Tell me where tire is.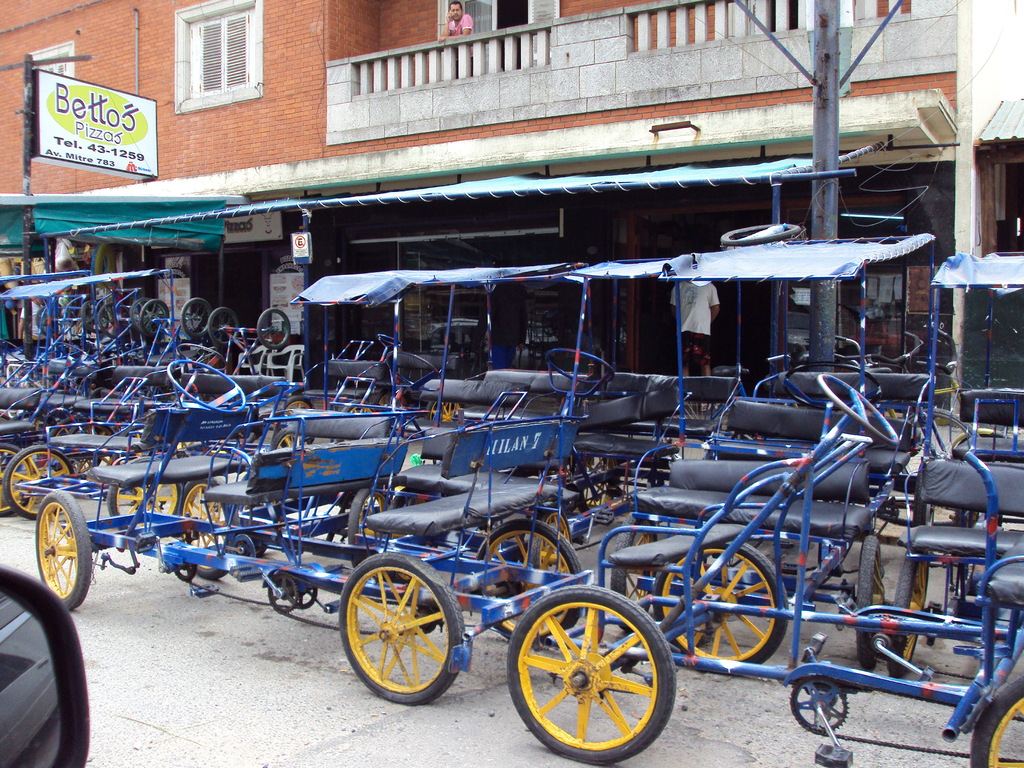
tire is at Rect(0, 442, 33, 518).
